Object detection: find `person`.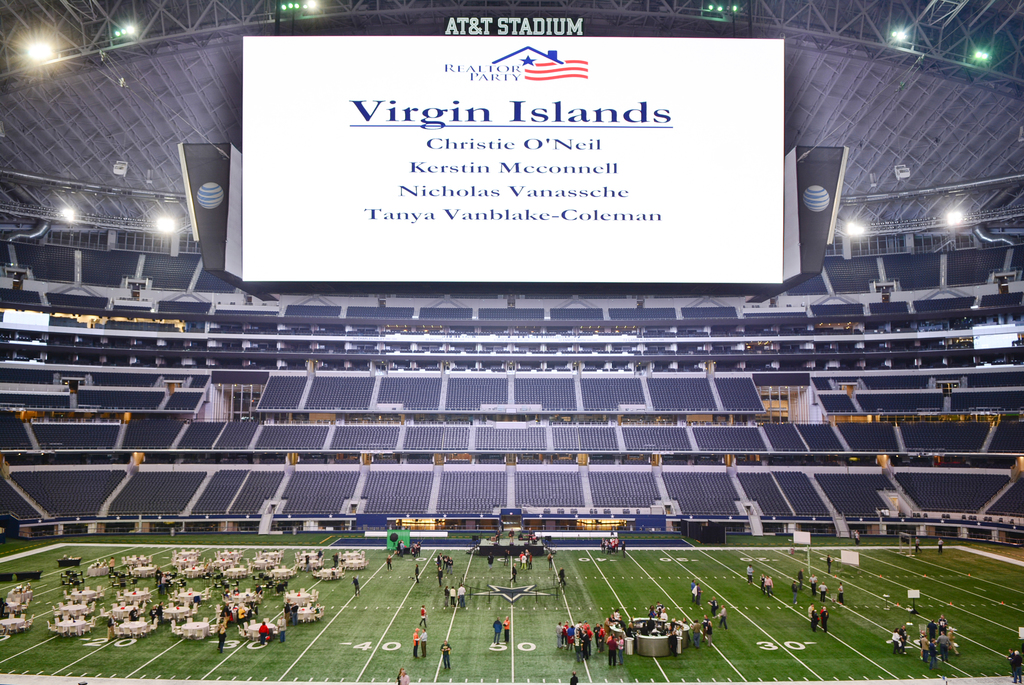
crop(717, 617, 726, 632).
